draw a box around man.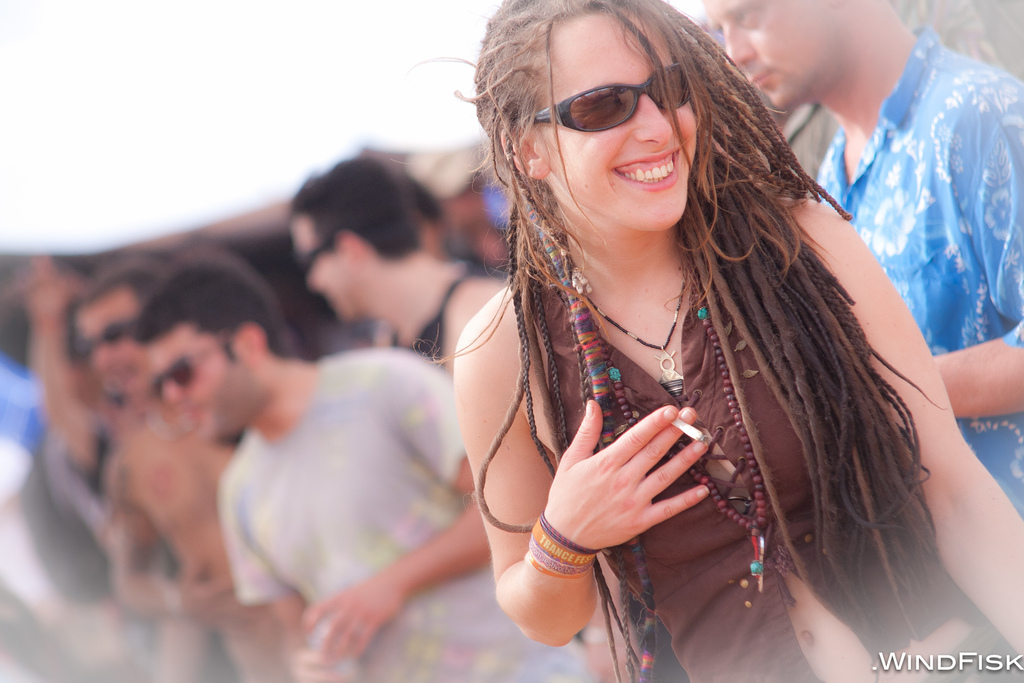
(68, 267, 334, 682).
